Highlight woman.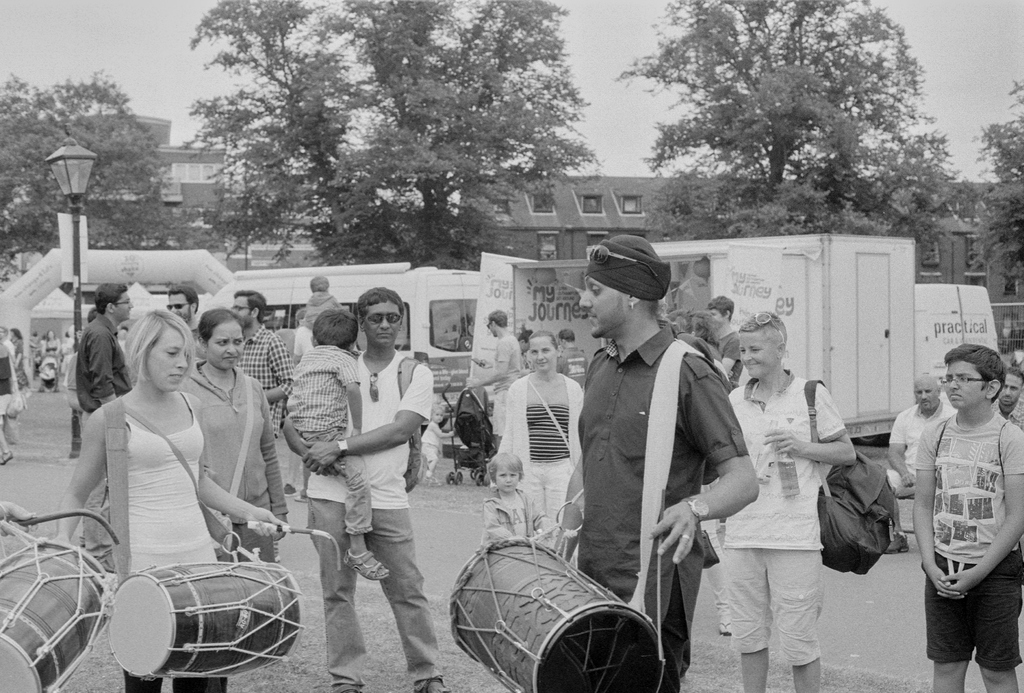
Highlighted region: [left=55, top=272, right=253, bottom=684].
